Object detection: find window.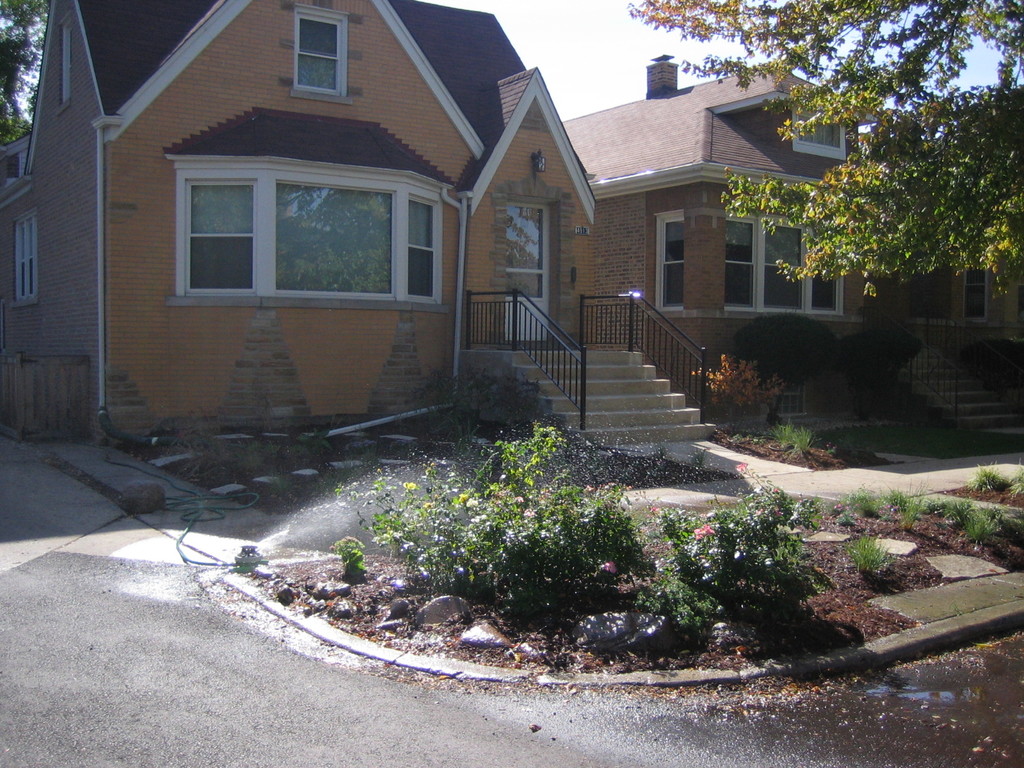
{"x1": 965, "y1": 263, "x2": 982, "y2": 285}.
